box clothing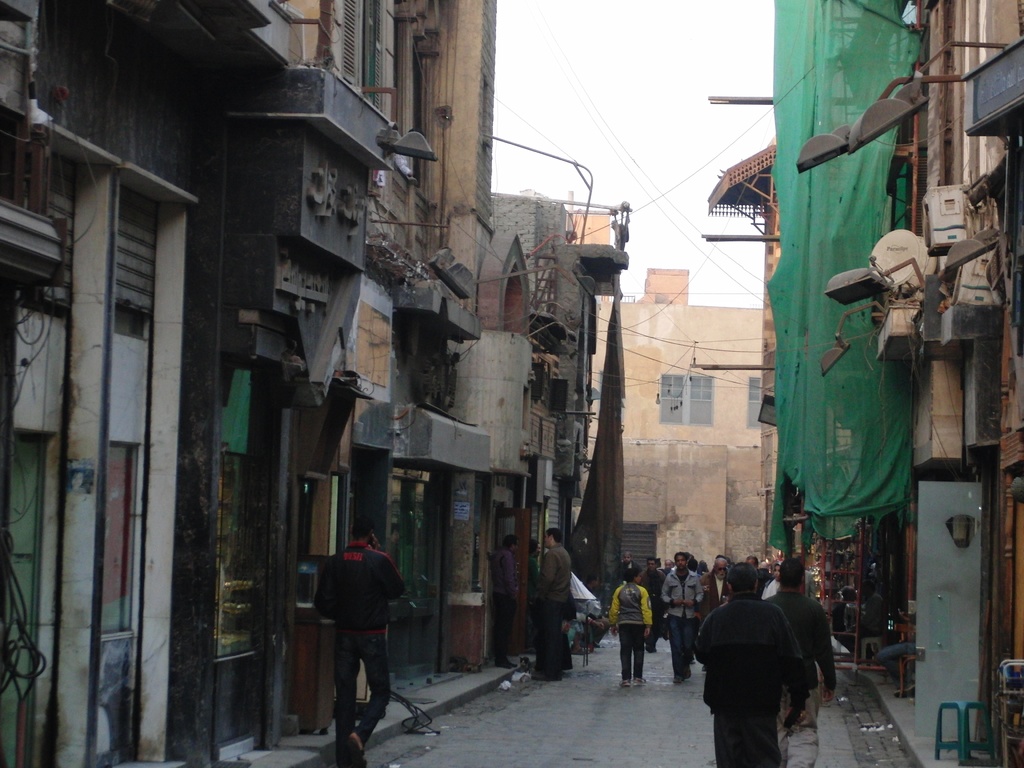
x1=613, y1=560, x2=648, y2=584
